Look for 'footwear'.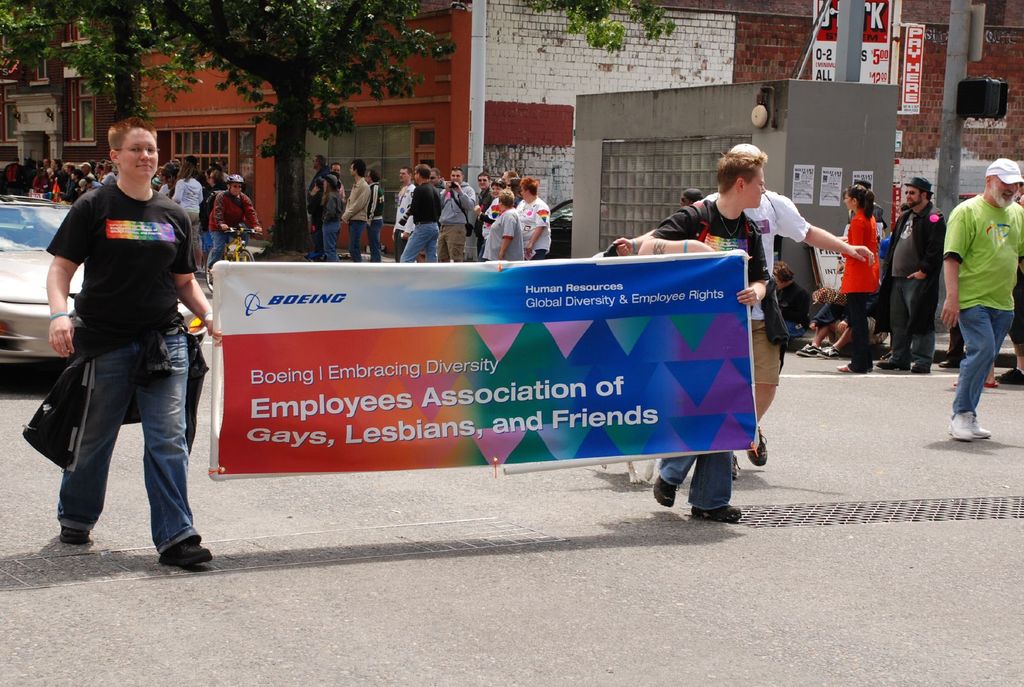
Found: detection(65, 530, 84, 539).
